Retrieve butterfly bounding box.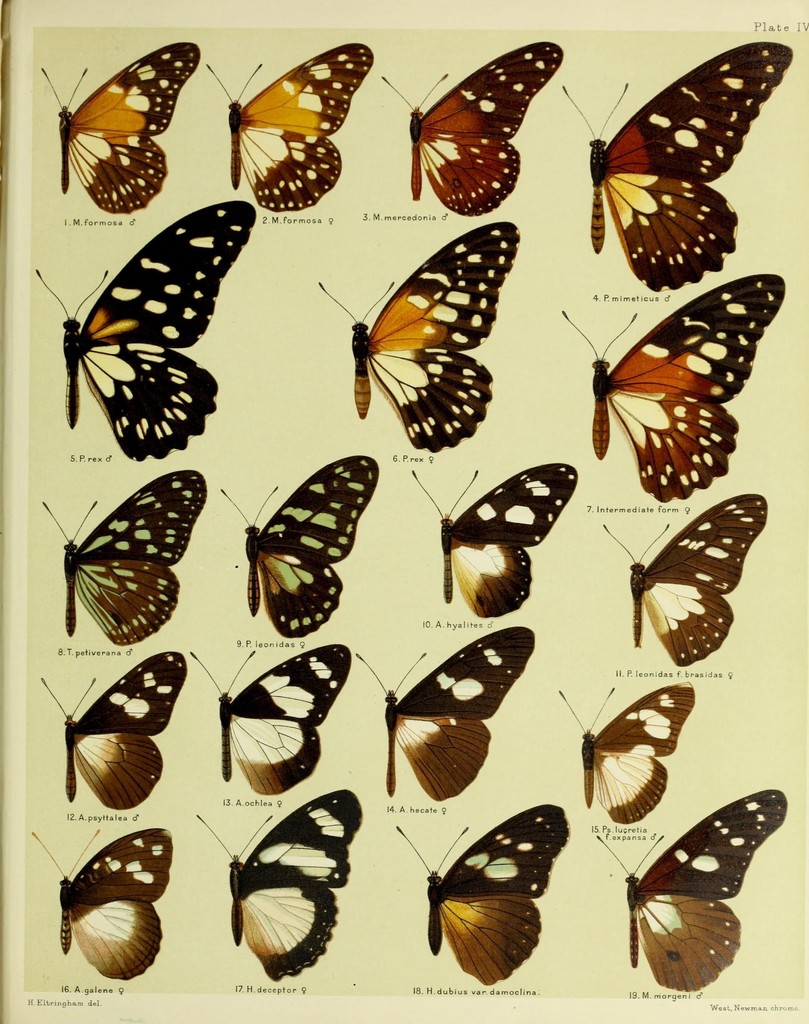
Bounding box: 552/278/790/503.
